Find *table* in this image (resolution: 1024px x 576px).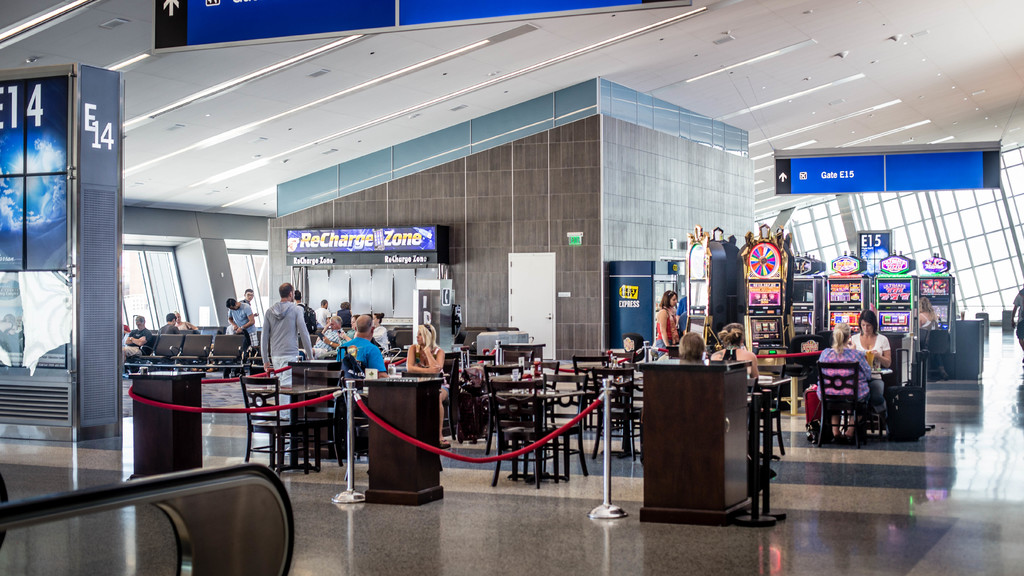
868 365 896 382.
